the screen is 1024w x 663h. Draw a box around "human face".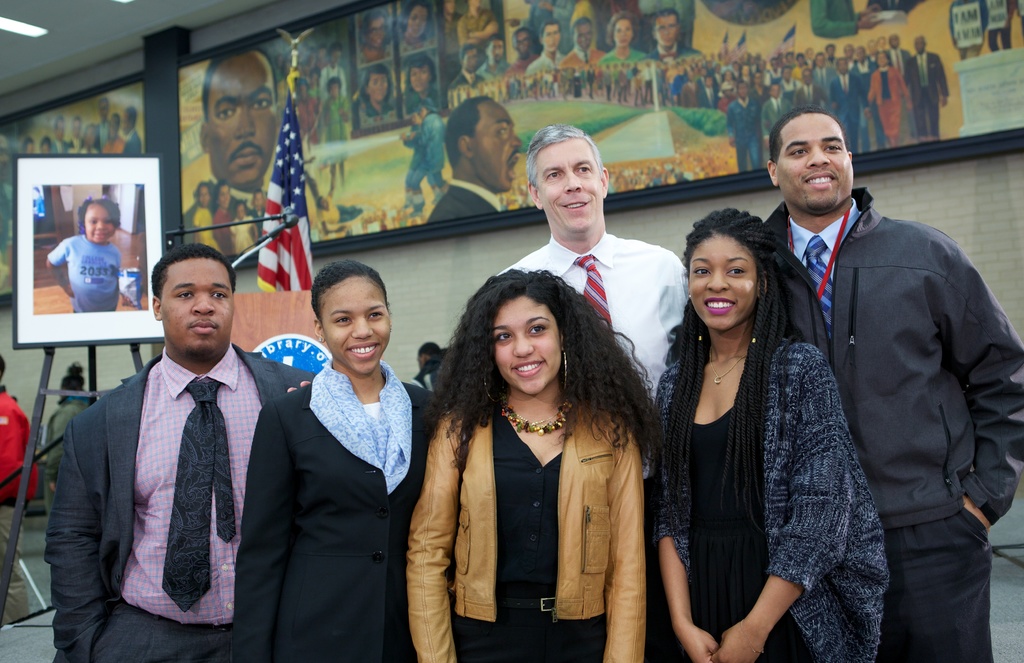
[left=83, top=200, right=112, bottom=243].
